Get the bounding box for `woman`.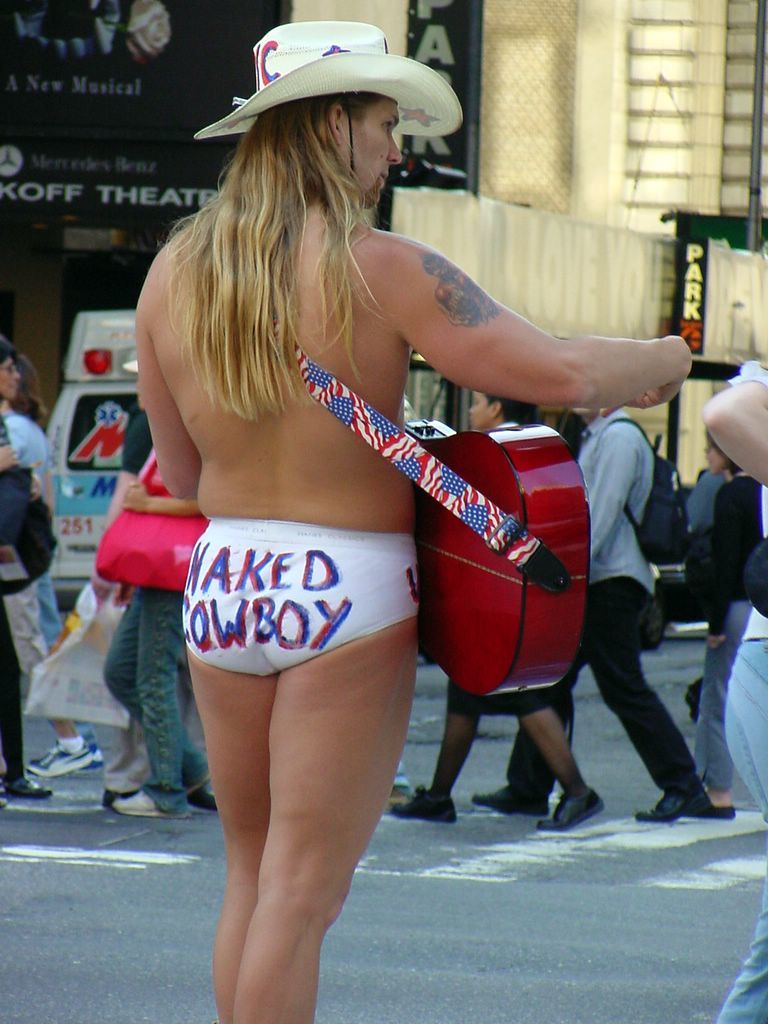
BBox(688, 432, 767, 819).
